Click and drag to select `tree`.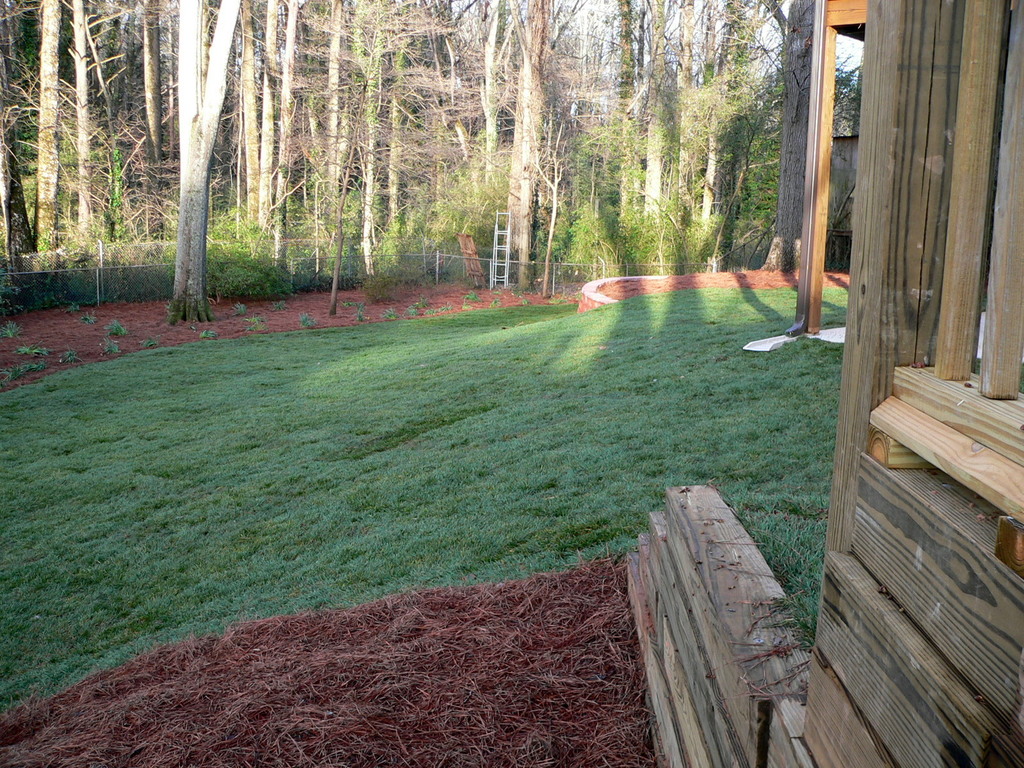
Selection: rect(676, 0, 703, 251).
